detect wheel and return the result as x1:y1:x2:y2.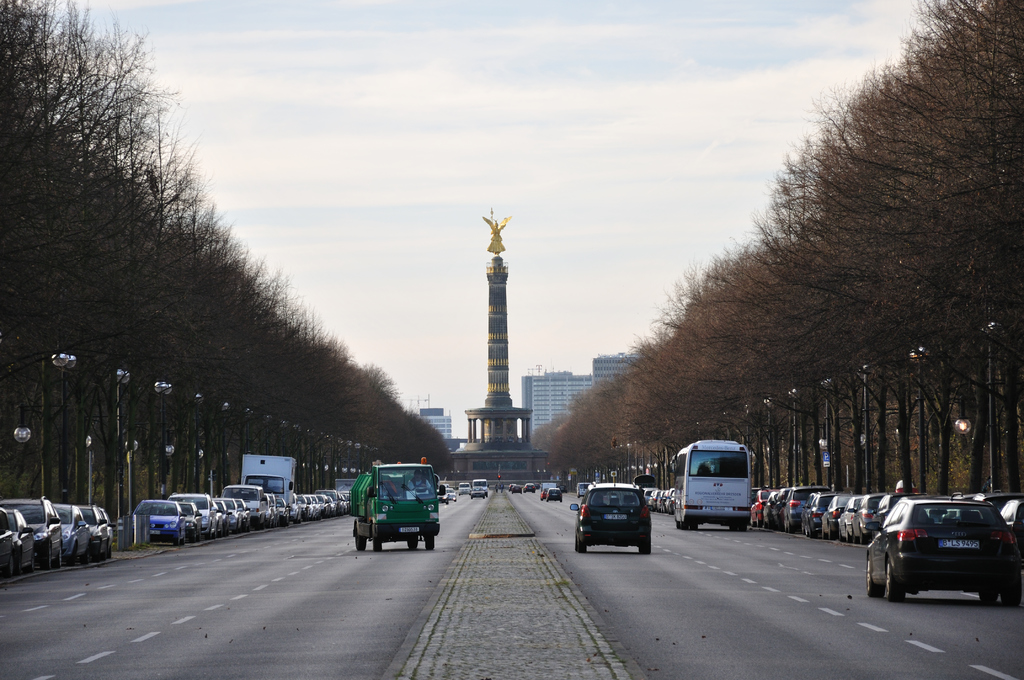
737:517:755:533.
